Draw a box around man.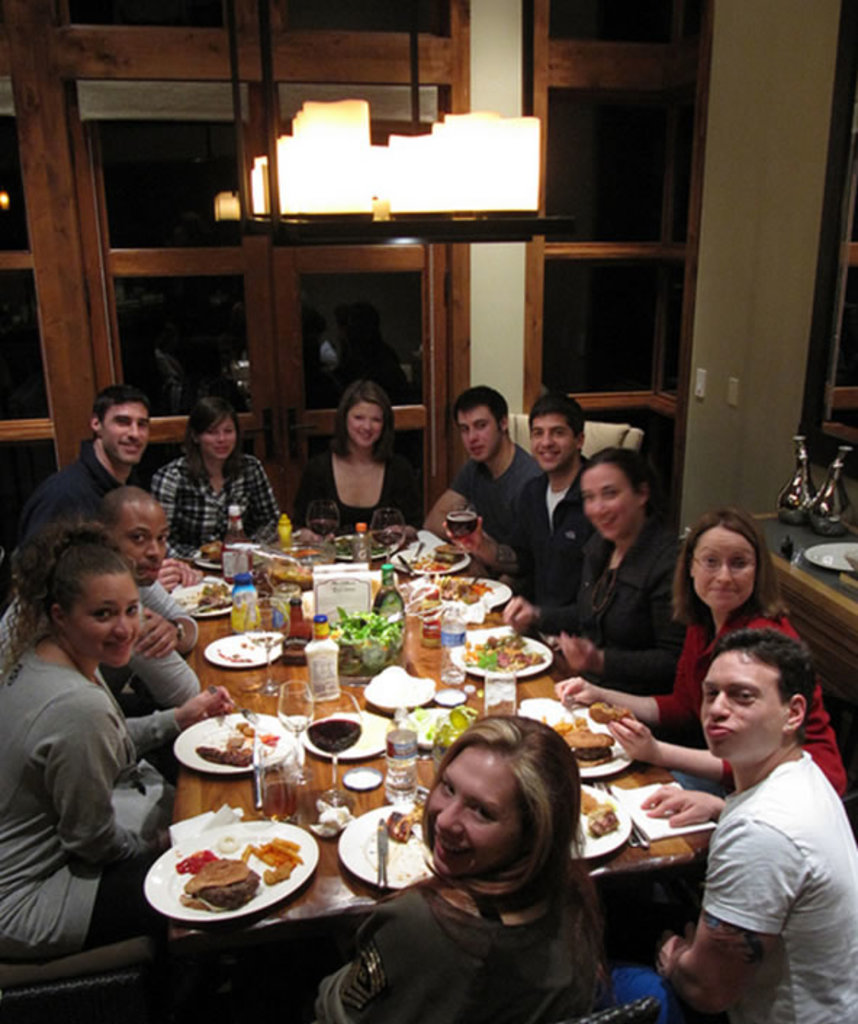
bbox(0, 485, 203, 694).
